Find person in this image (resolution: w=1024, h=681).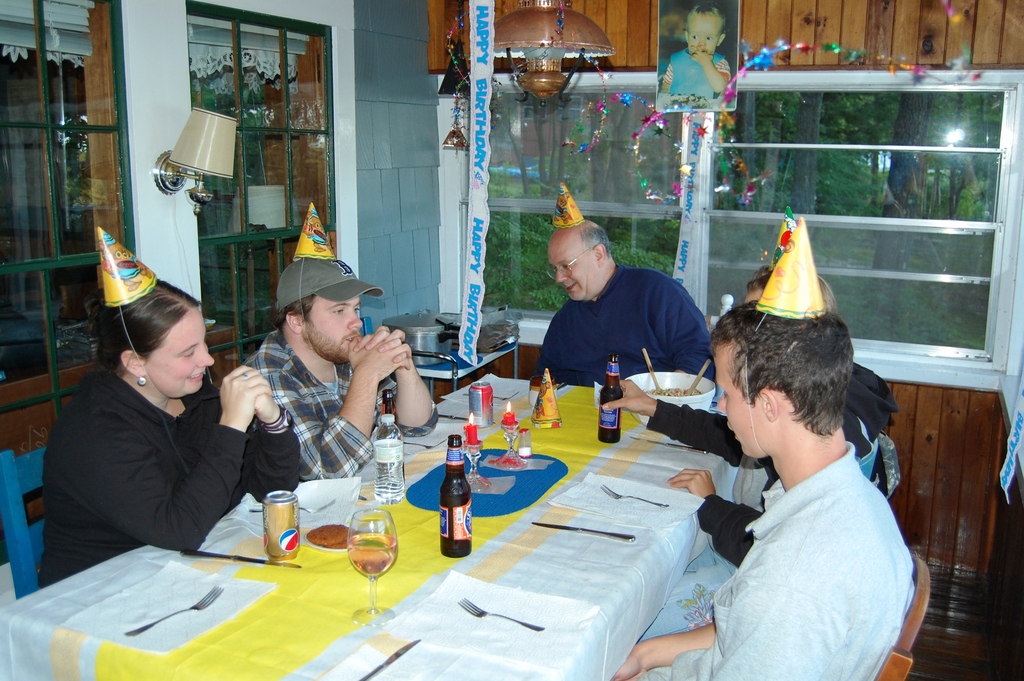
x1=47 y1=231 x2=279 y2=603.
